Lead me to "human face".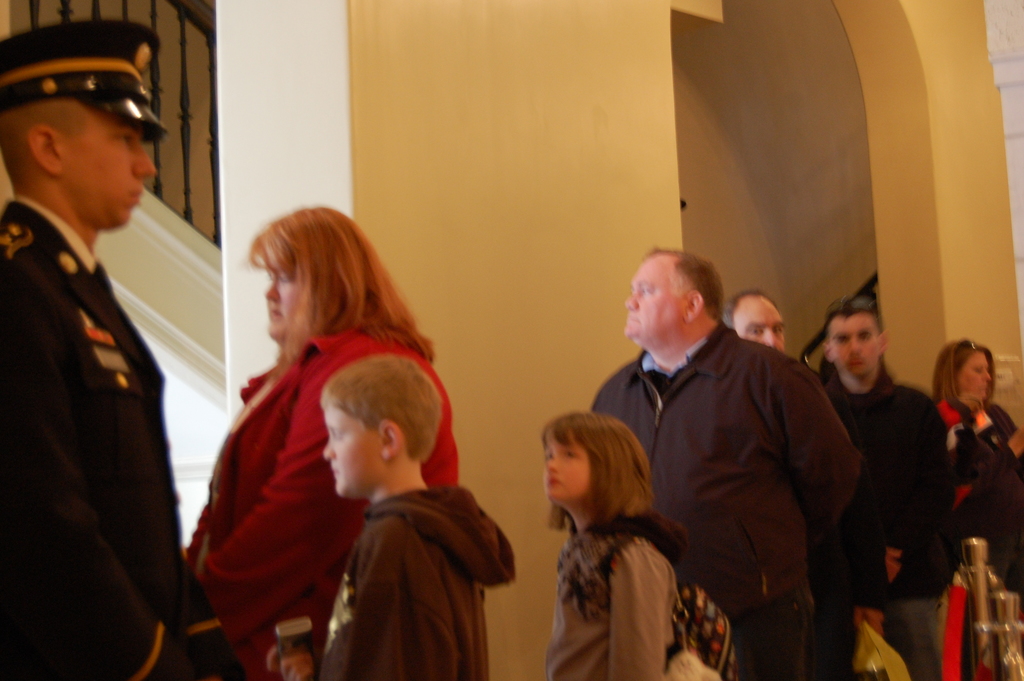
Lead to 262/269/298/339.
